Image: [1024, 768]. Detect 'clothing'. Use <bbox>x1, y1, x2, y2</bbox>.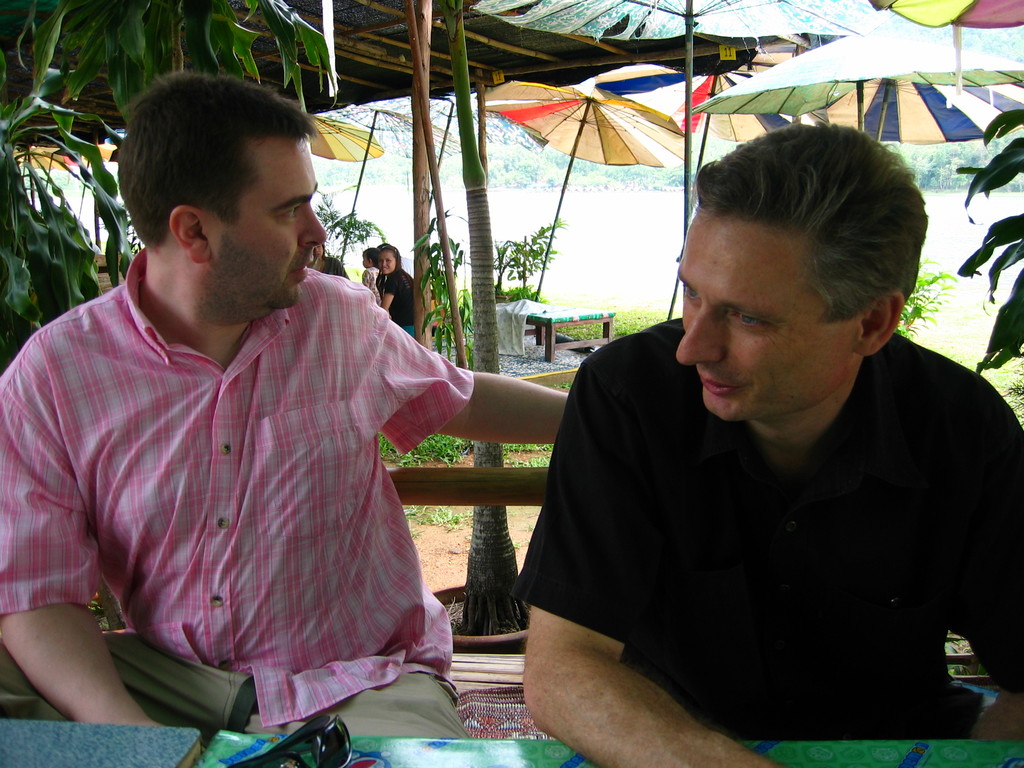
<bbox>376, 279, 430, 349</bbox>.
